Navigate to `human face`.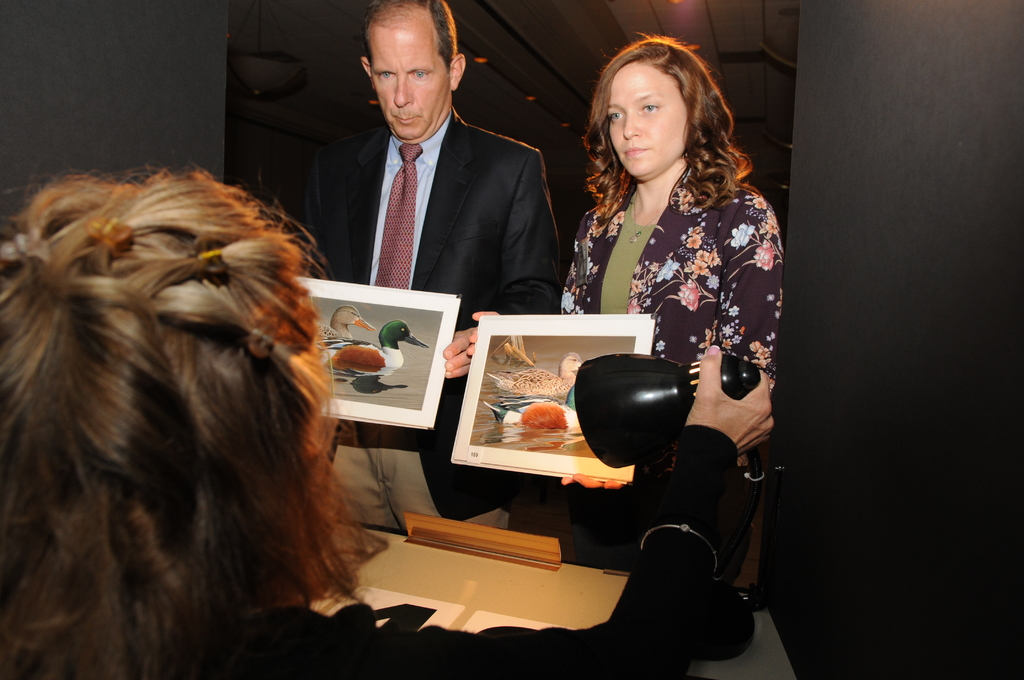
Navigation target: rect(367, 4, 449, 142).
